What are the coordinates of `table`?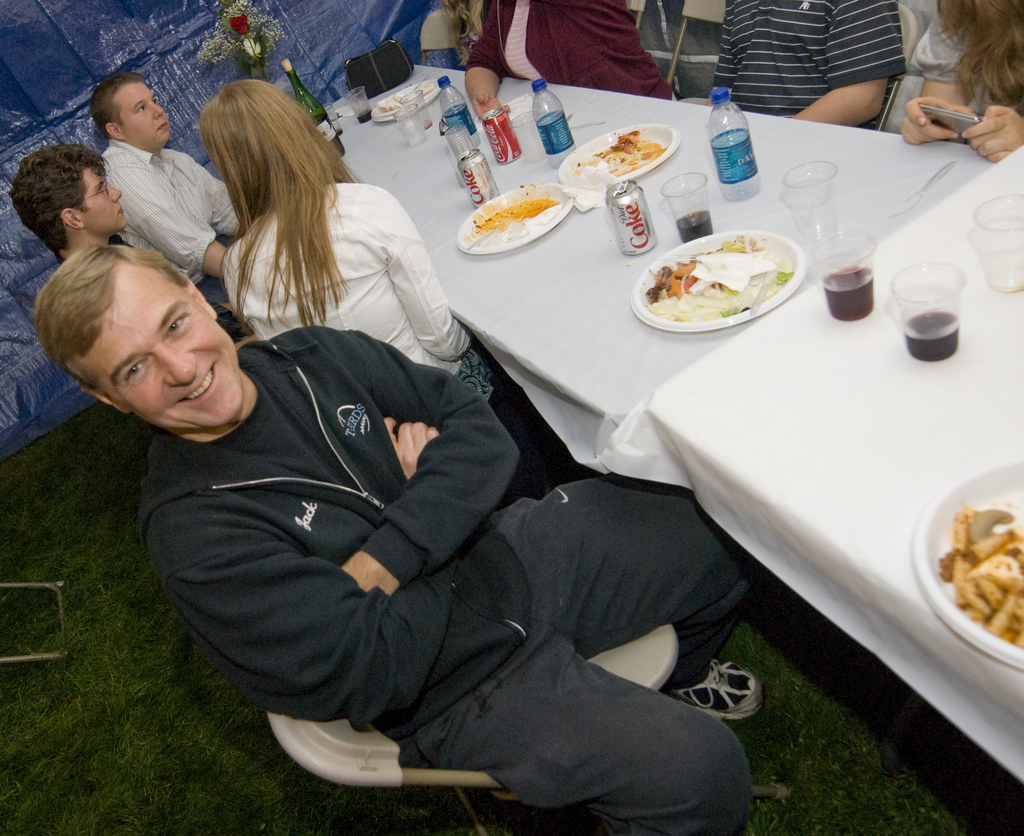
<bbox>599, 132, 1023, 800</bbox>.
